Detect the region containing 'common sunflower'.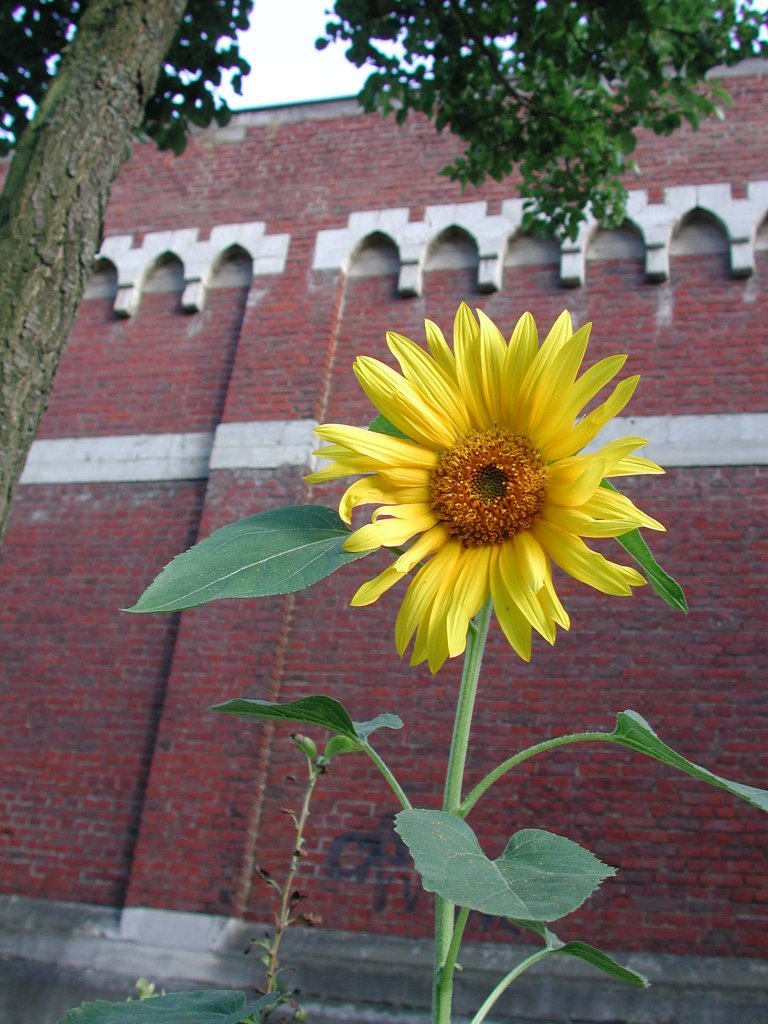
[x1=301, y1=301, x2=664, y2=675].
